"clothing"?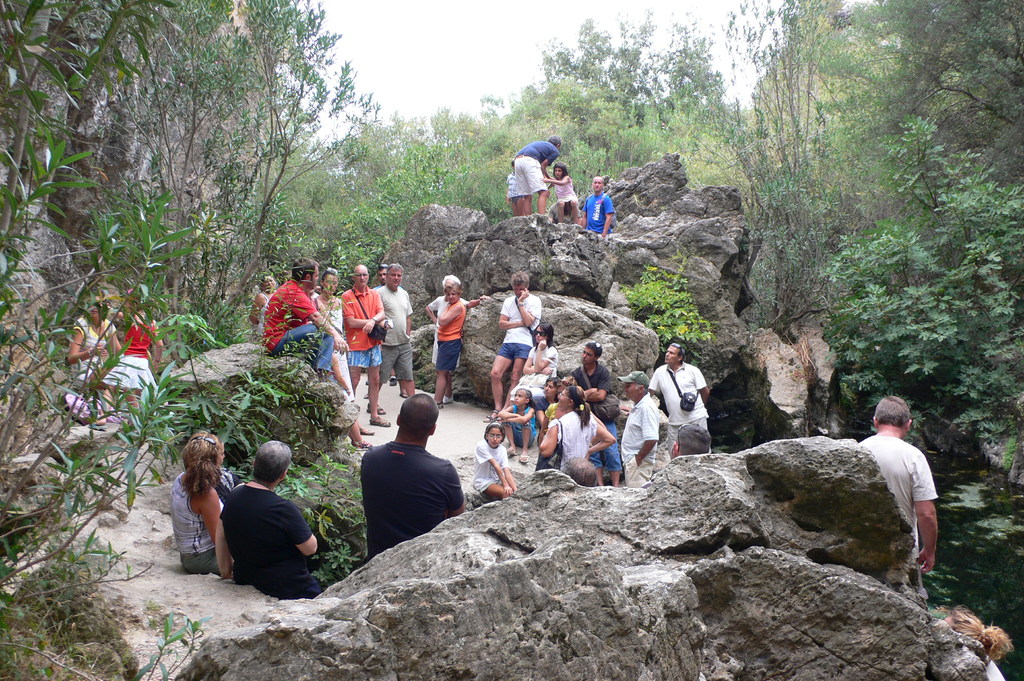
Rect(648, 361, 714, 451)
